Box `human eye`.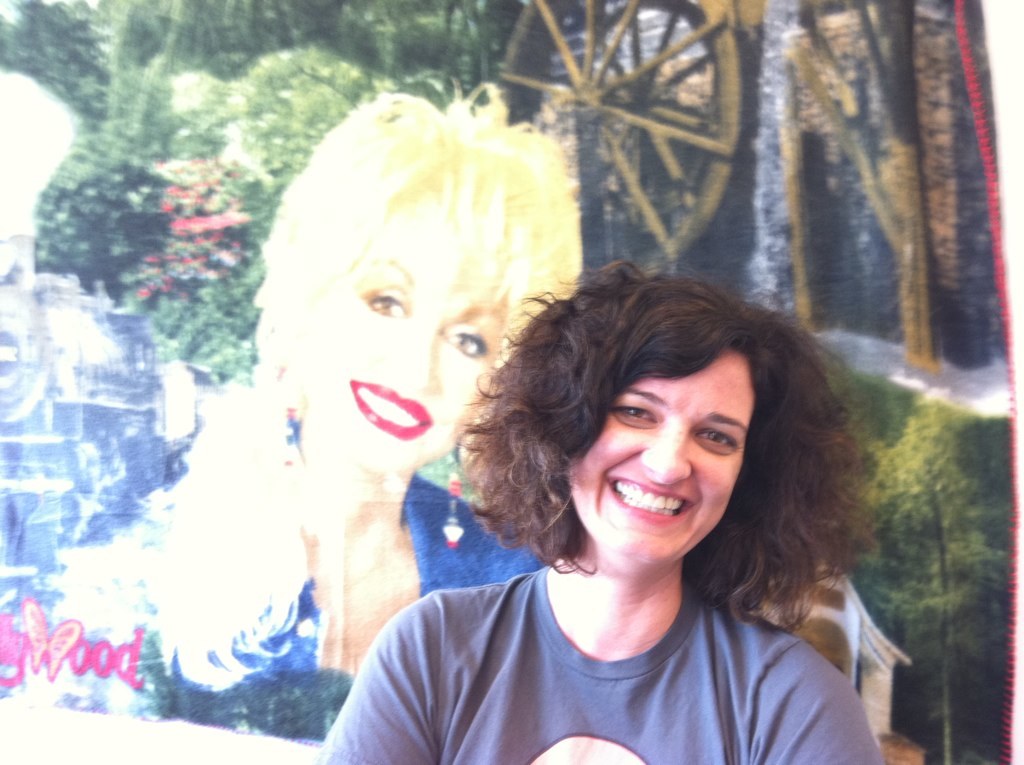
region(448, 328, 489, 355).
